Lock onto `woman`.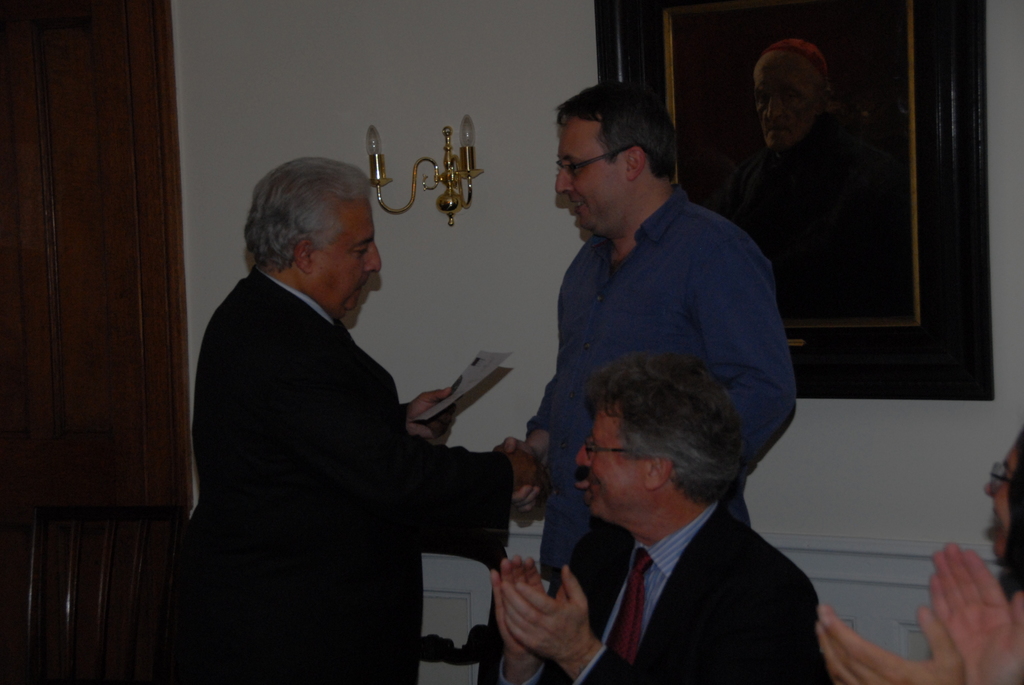
Locked: detection(983, 432, 1023, 599).
